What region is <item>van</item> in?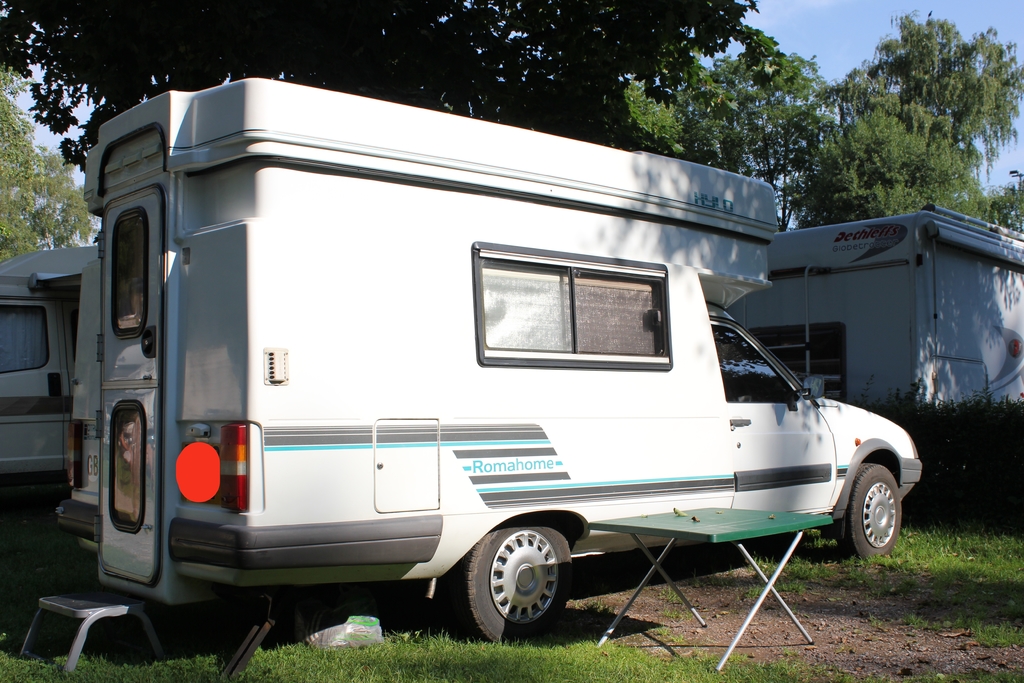
rect(54, 75, 925, 645).
